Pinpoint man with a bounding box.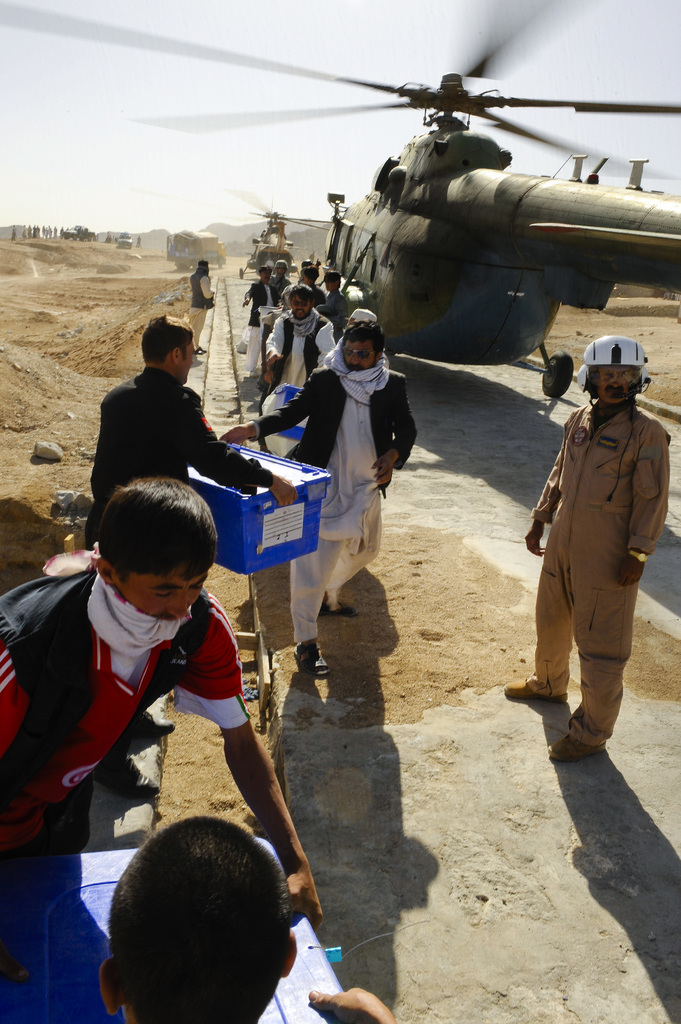
locate(189, 258, 214, 354).
